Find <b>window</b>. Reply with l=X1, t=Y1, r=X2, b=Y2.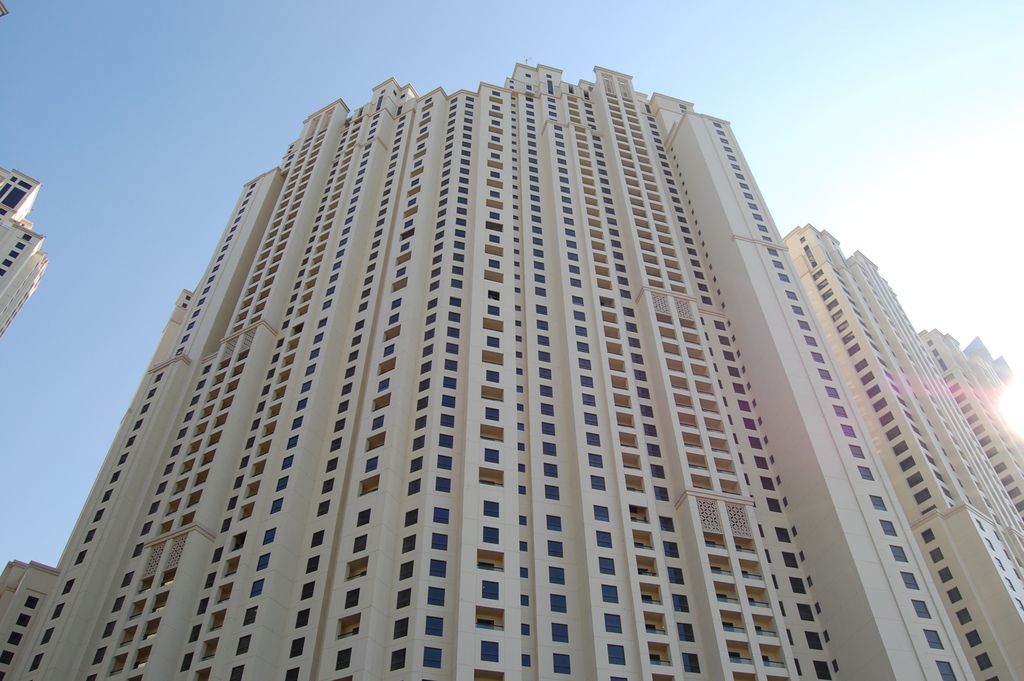
l=572, t=309, r=585, b=324.
